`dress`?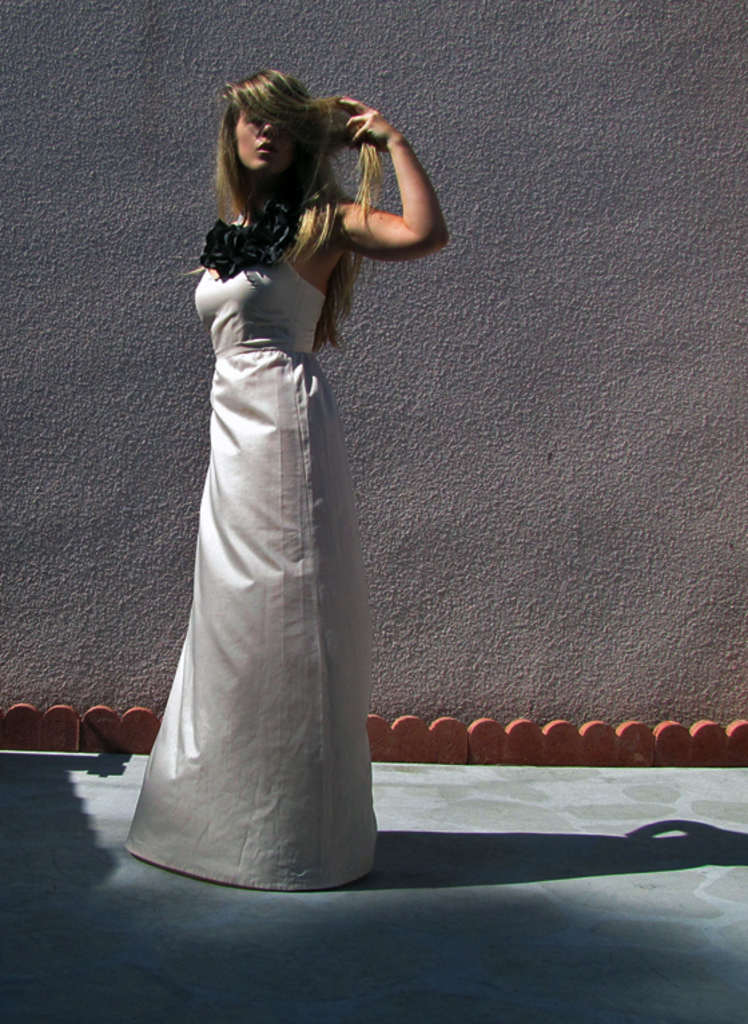
[127,210,381,896]
